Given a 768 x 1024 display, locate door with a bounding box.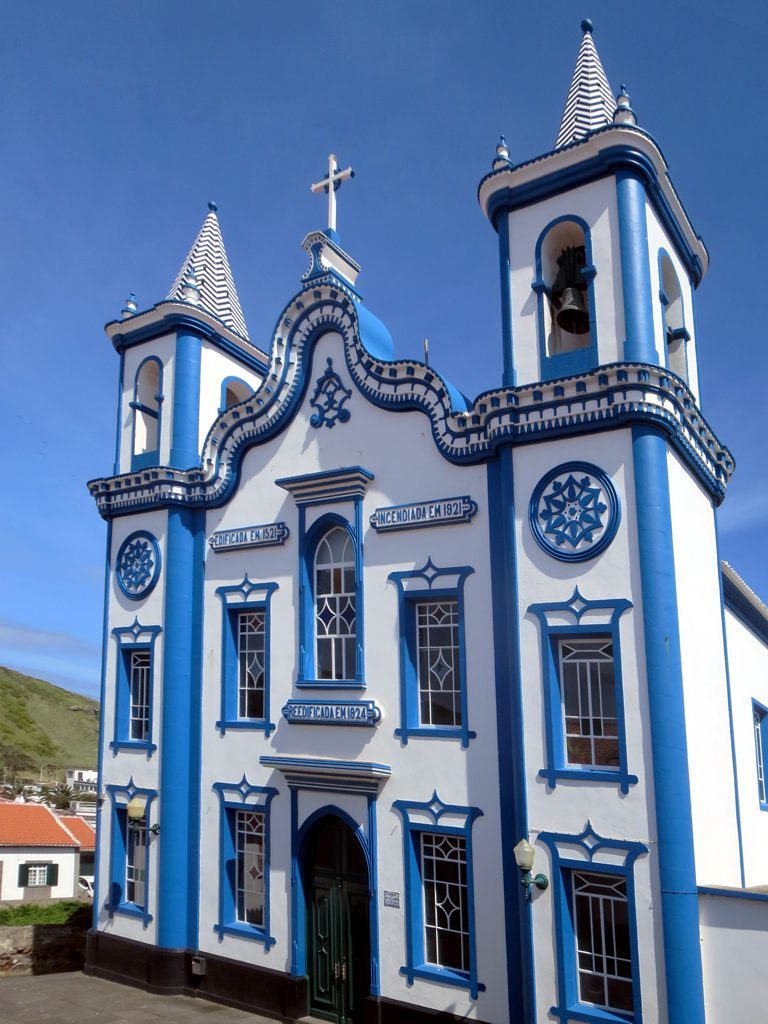
Located: <box>294,813,381,1023</box>.
